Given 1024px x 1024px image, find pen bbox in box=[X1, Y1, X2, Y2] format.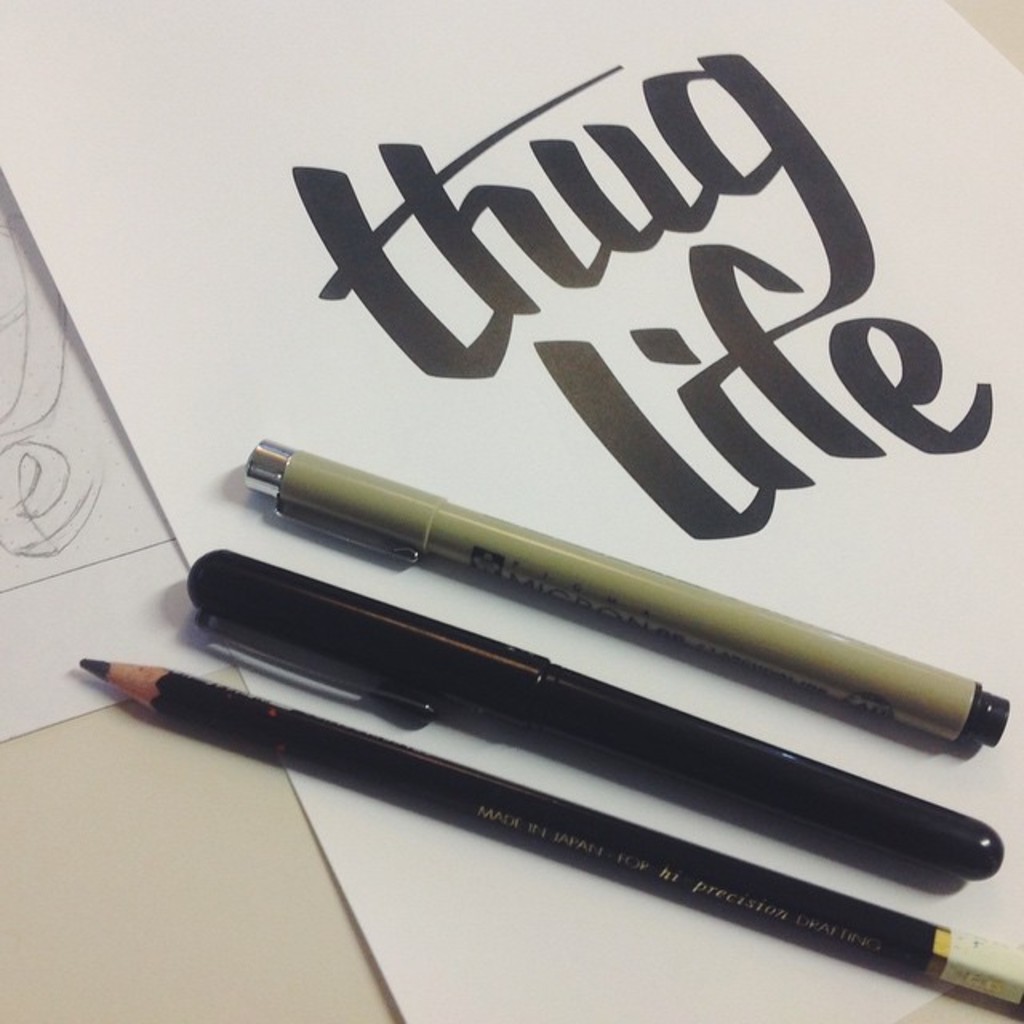
box=[232, 440, 1006, 758].
